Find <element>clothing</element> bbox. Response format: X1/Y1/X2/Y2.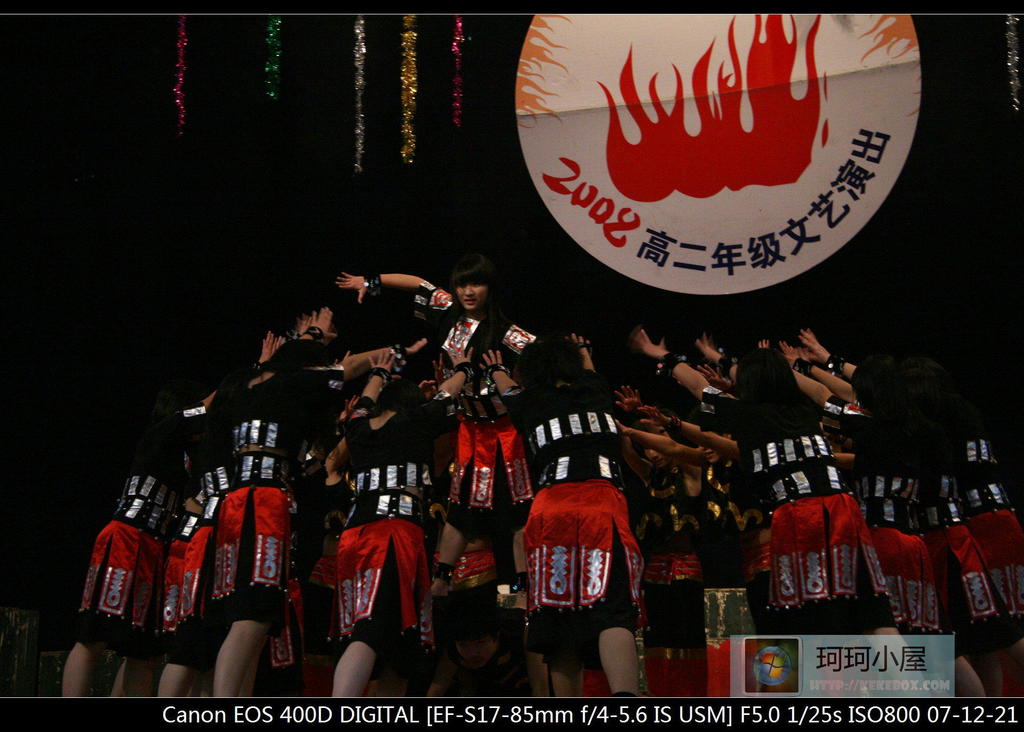
743/358/883/598.
